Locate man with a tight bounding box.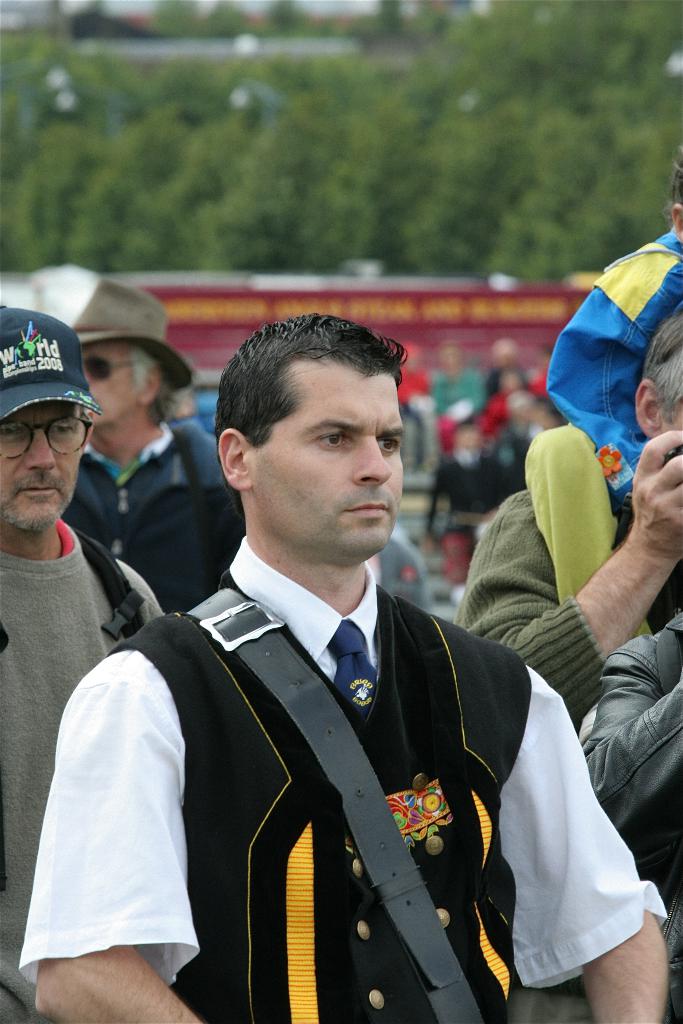
locate(488, 337, 536, 405).
